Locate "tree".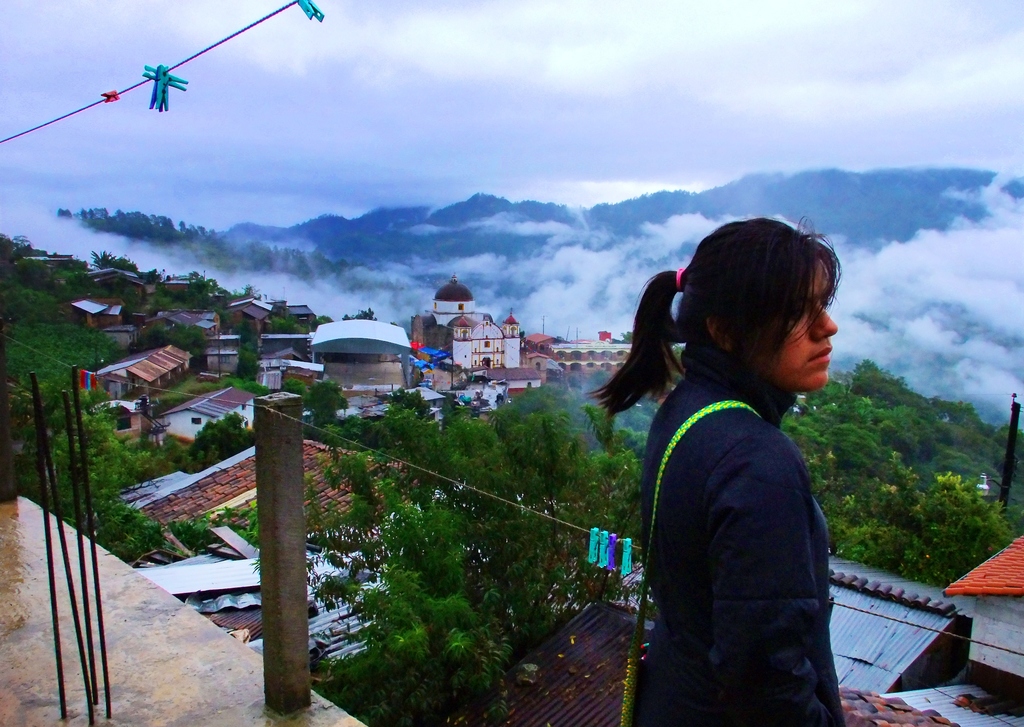
Bounding box: select_region(303, 379, 350, 428).
